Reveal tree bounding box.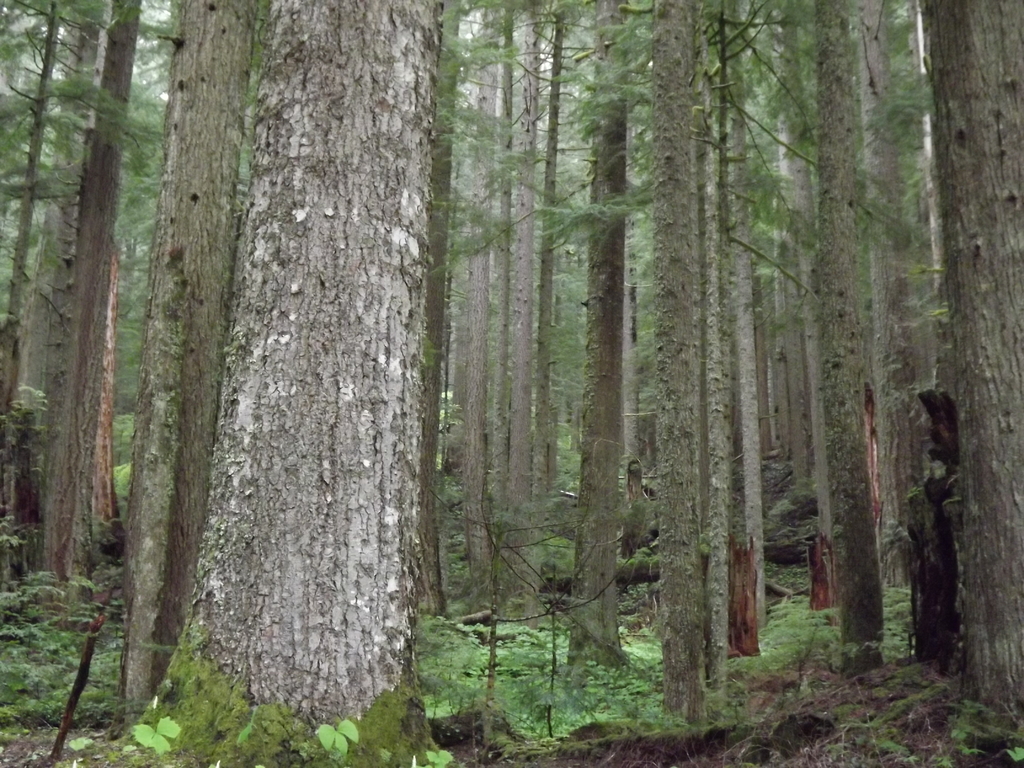
Revealed: (858, 0, 916, 588).
